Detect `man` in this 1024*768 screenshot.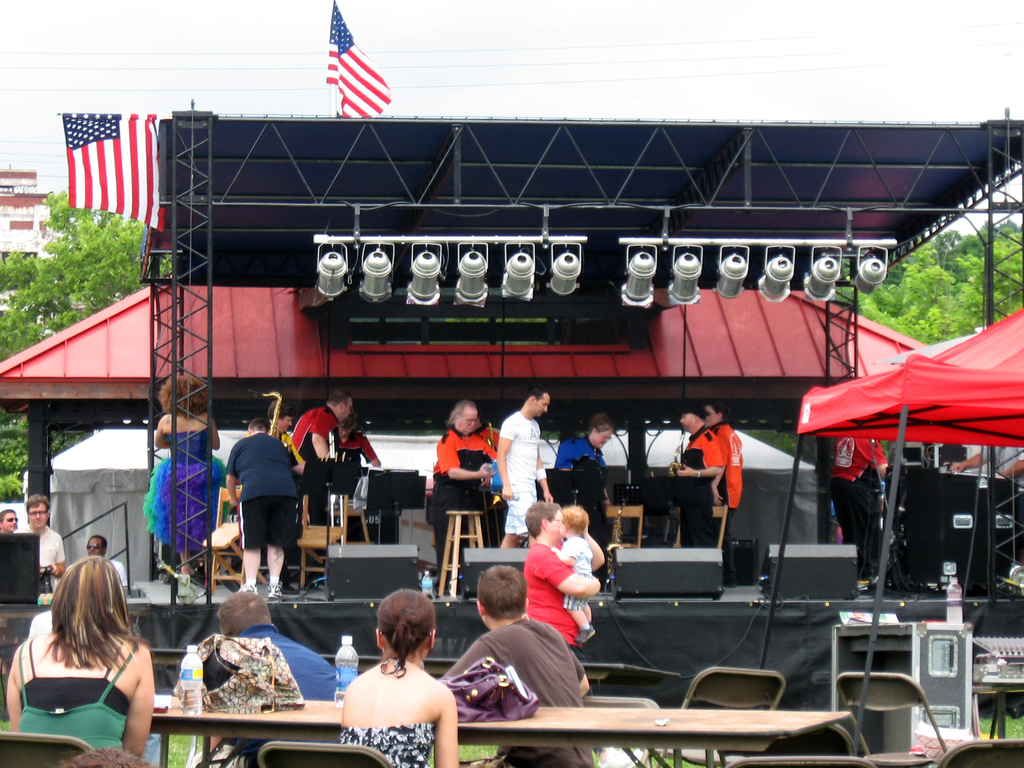
Detection: box(300, 390, 364, 537).
